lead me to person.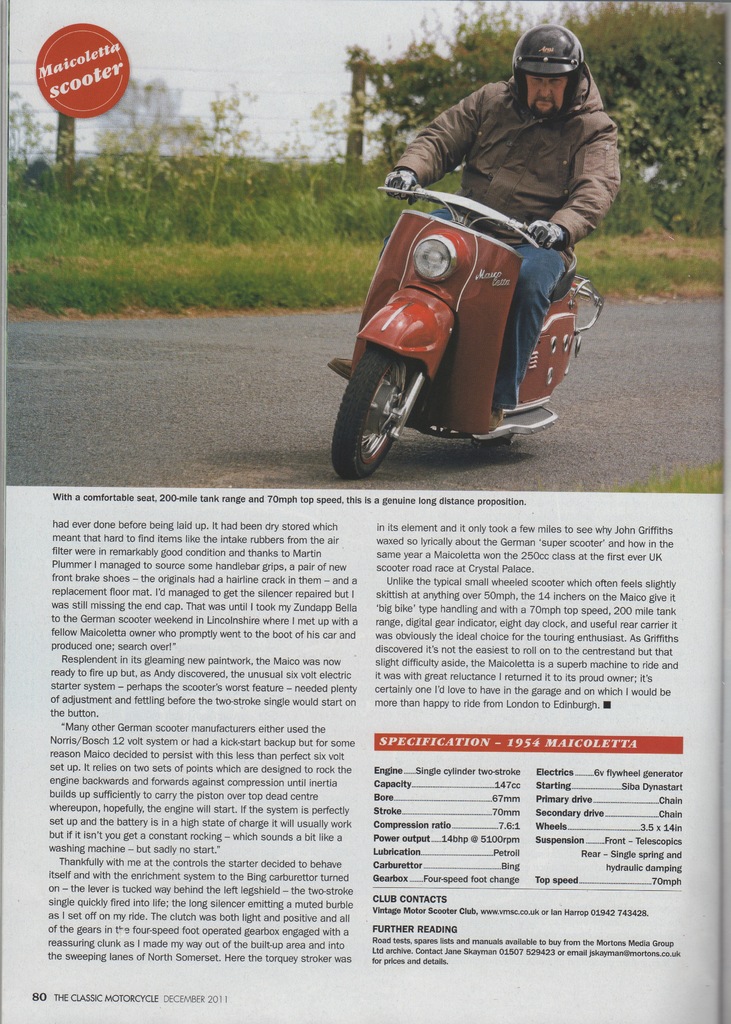
Lead to 326,24,620,431.
